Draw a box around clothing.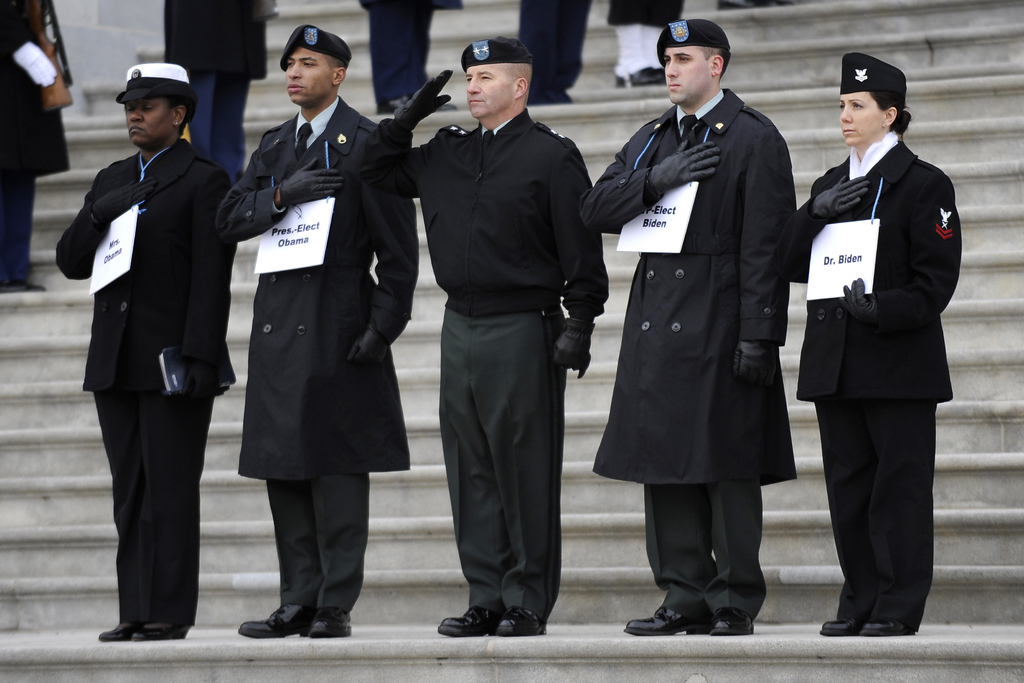
(left=55, top=137, right=240, bottom=626).
